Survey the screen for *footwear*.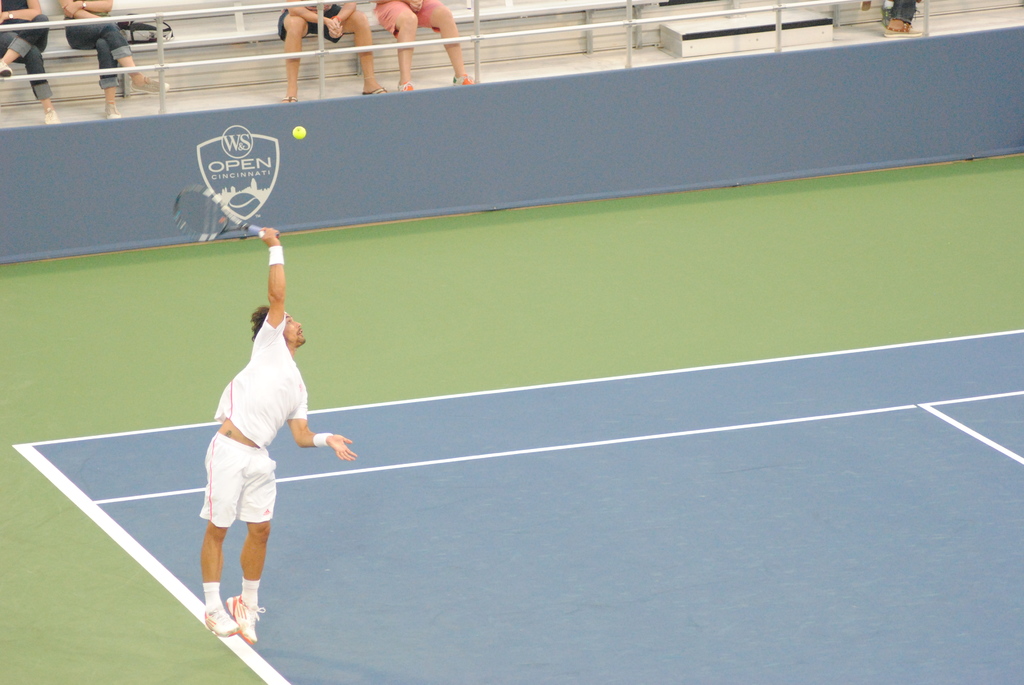
Survey found: 452, 76, 481, 88.
